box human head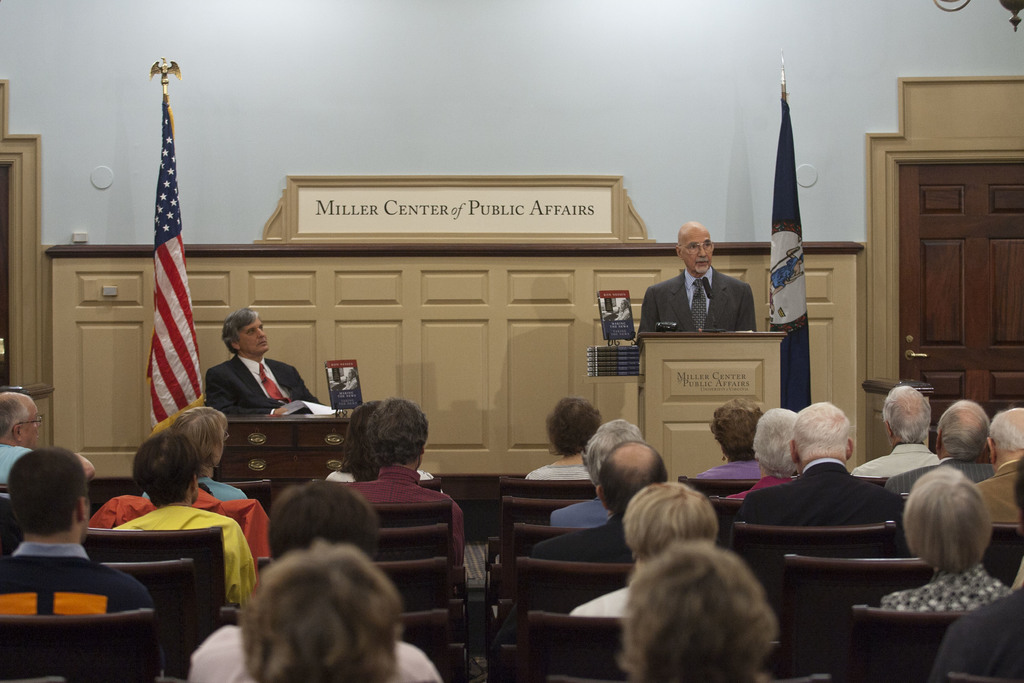
select_region(174, 409, 223, 473)
